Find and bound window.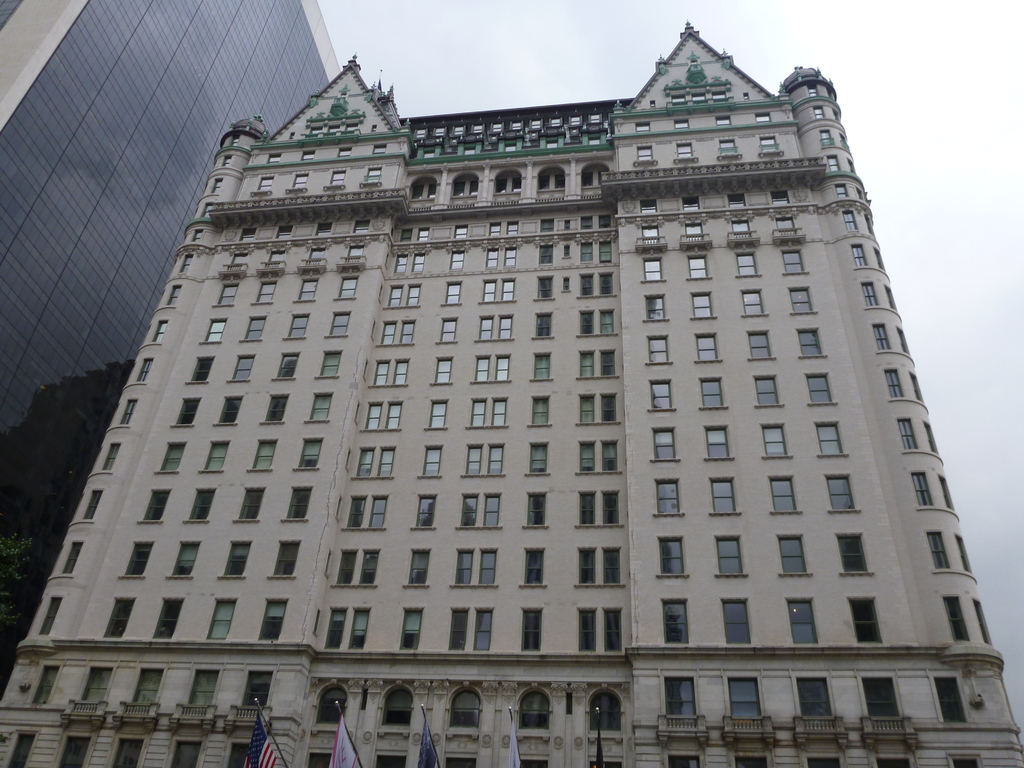
Bound: {"x1": 691, "y1": 292, "x2": 716, "y2": 317}.
